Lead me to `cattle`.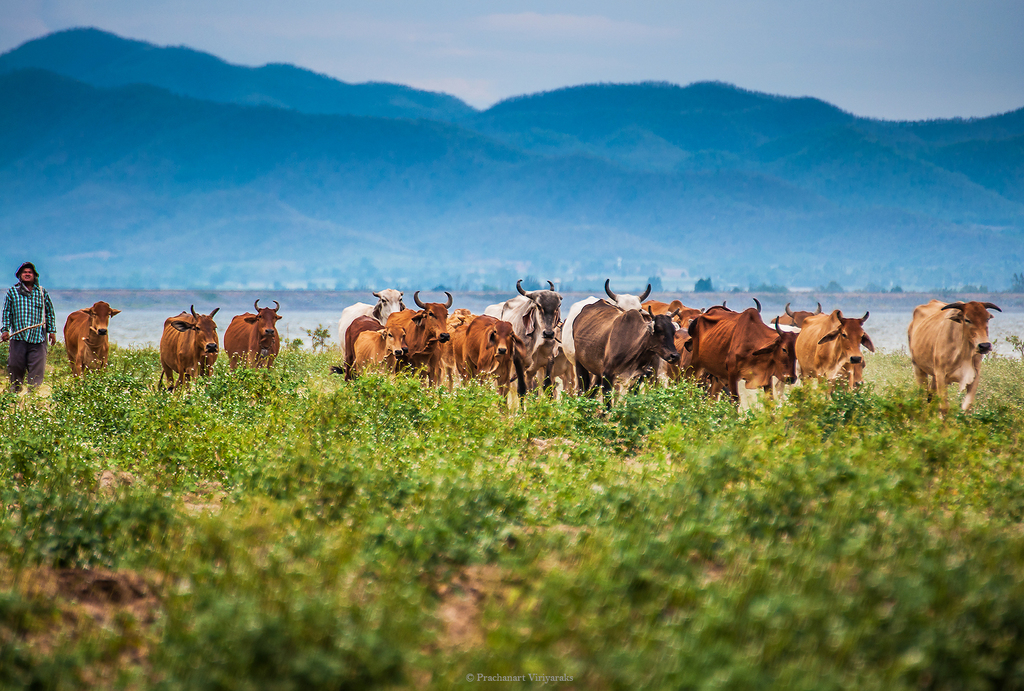
Lead to left=572, top=298, right=681, bottom=413.
